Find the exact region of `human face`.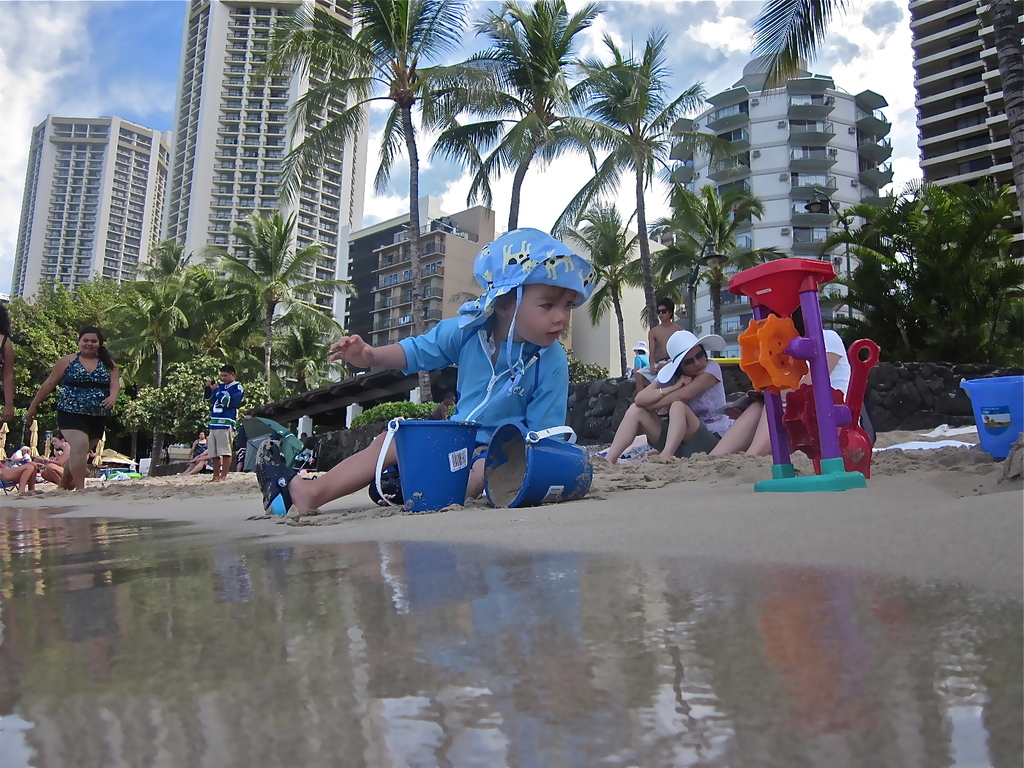
Exact region: (82, 331, 98, 355).
